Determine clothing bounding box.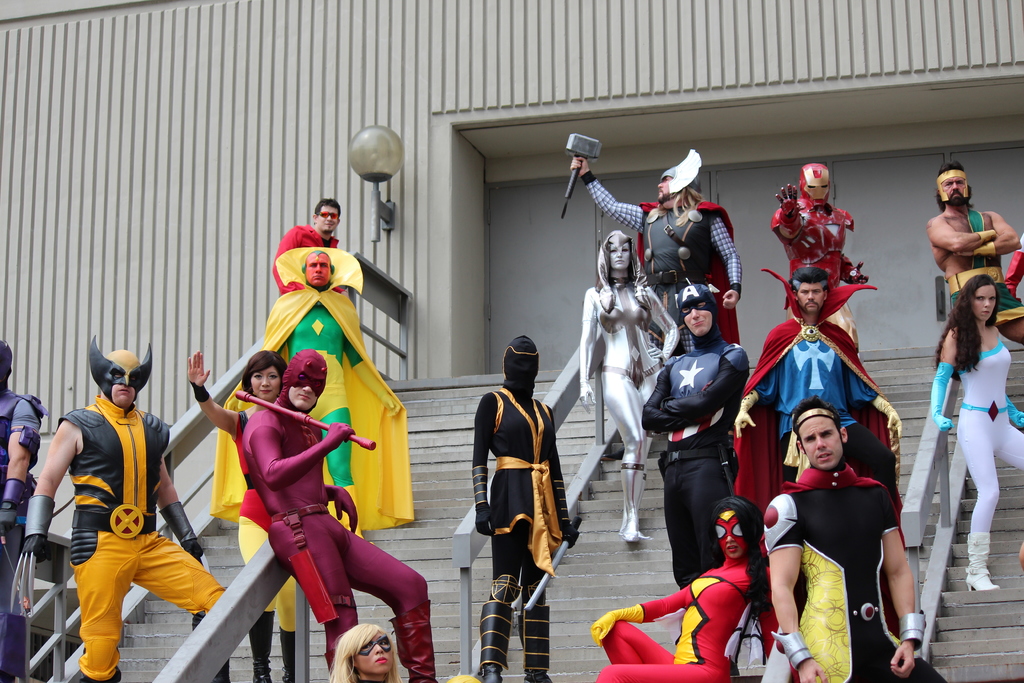
Determined: bbox(26, 331, 229, 682).
